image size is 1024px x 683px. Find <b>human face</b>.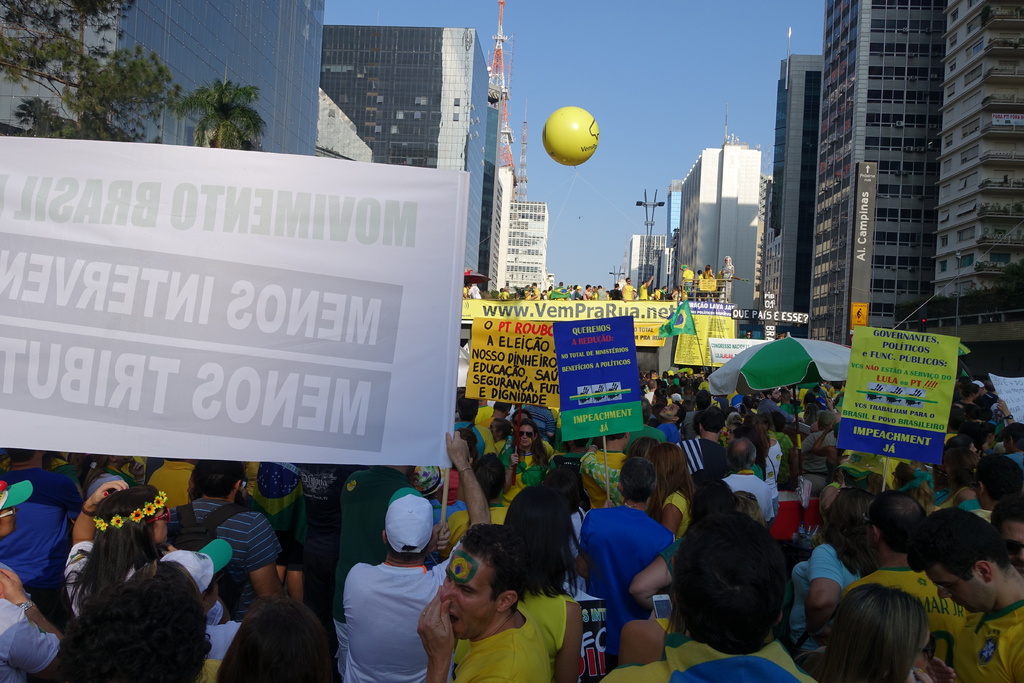
996,524,1023,565.
